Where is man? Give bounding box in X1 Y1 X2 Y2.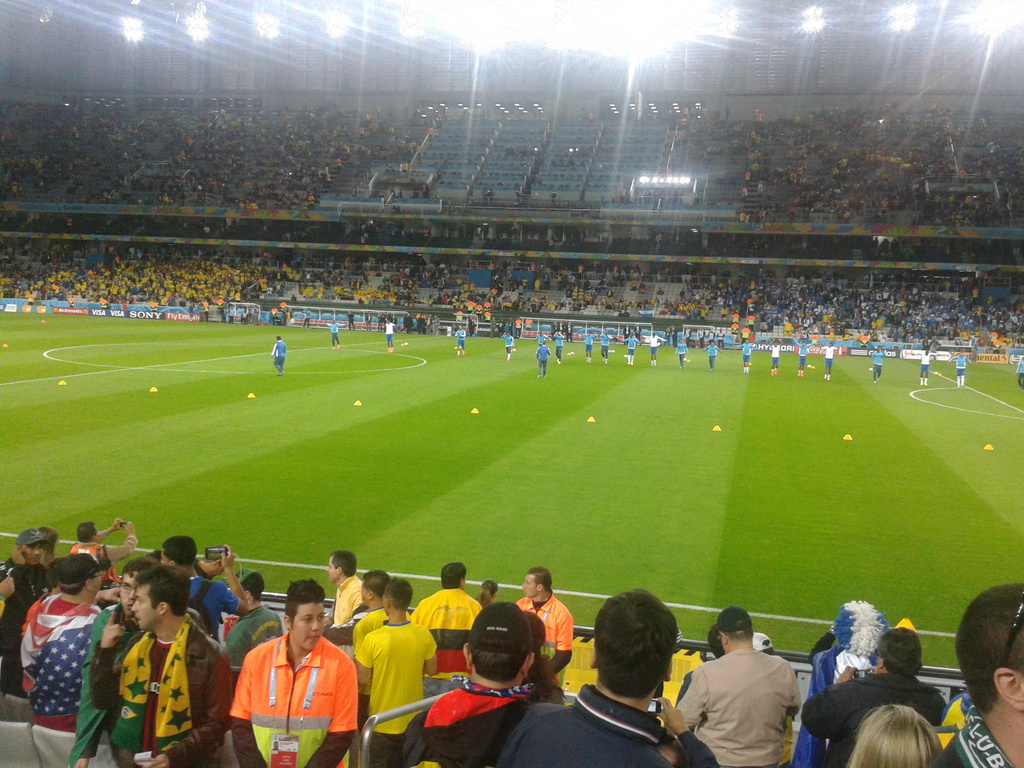
947 352 973 387.
